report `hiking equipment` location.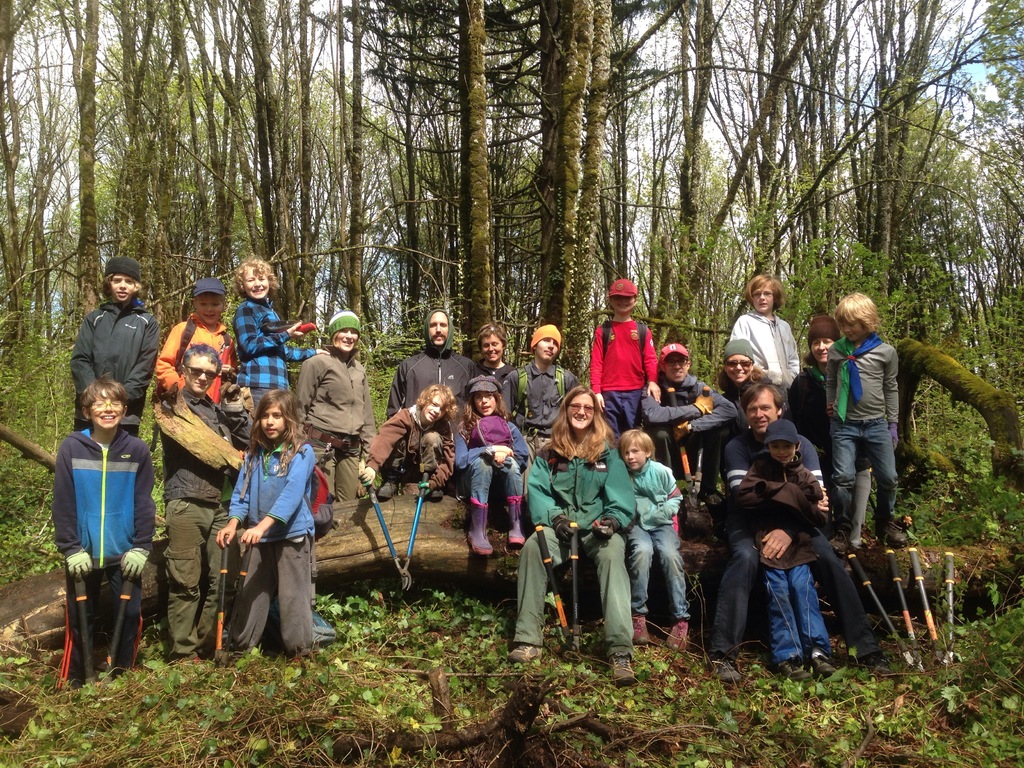
Report: 215,344,228,399.
